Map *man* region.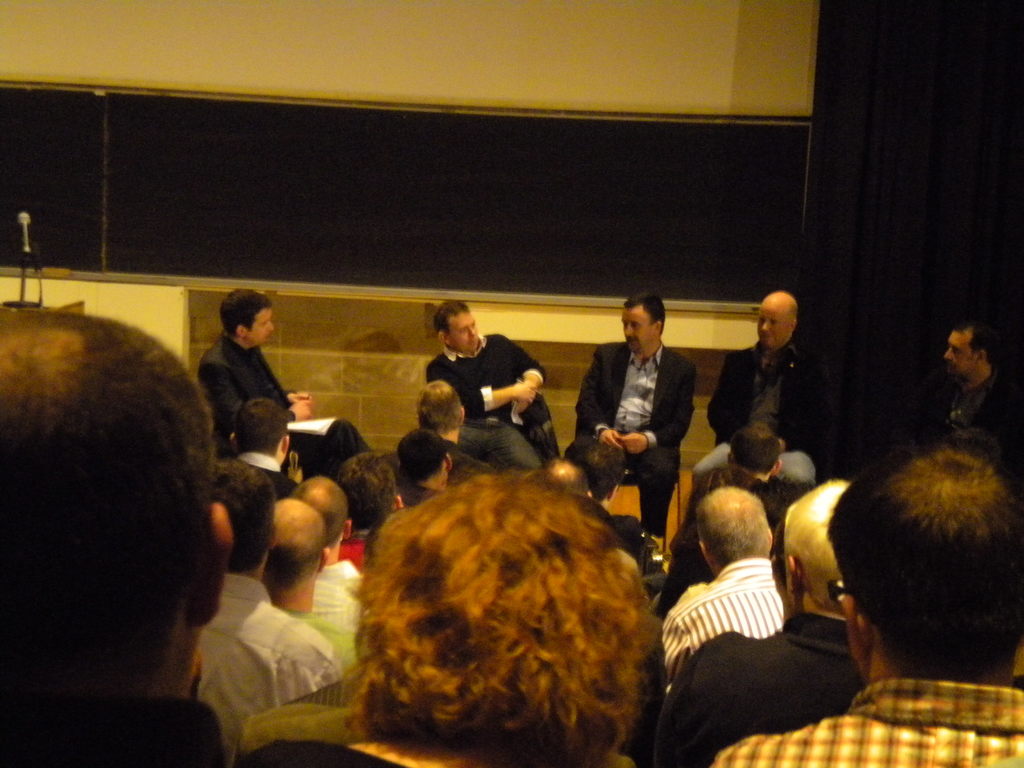
Mapped to Rect(425, 296, 564, 470).
